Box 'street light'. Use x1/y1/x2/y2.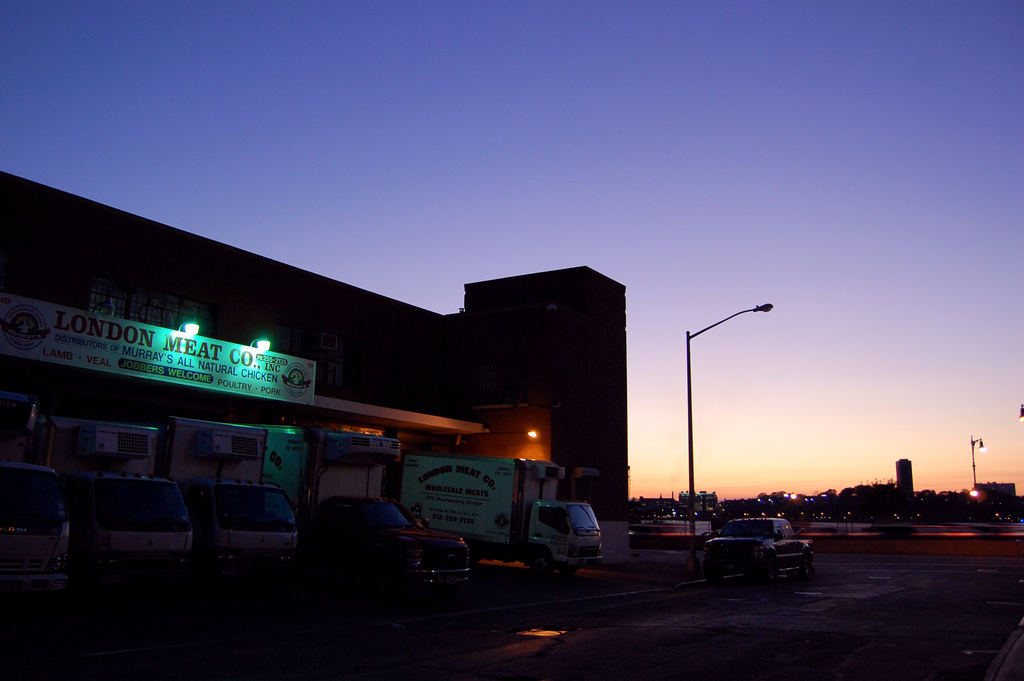
683/280/788/550.
